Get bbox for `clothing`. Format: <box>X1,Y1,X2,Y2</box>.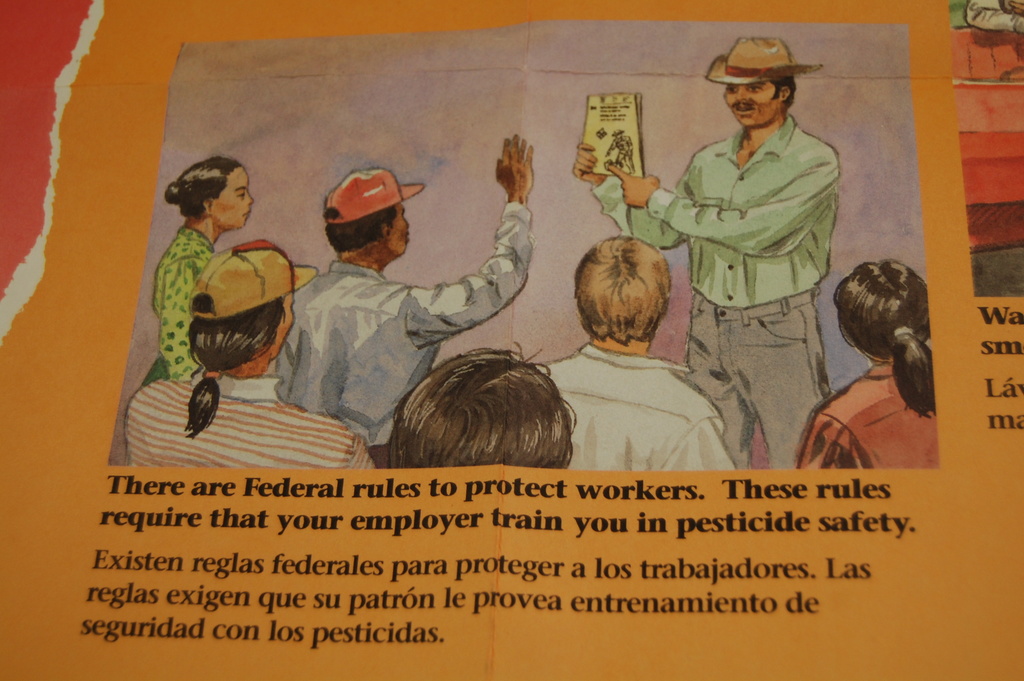
<box>801,357,941,472</box>.
